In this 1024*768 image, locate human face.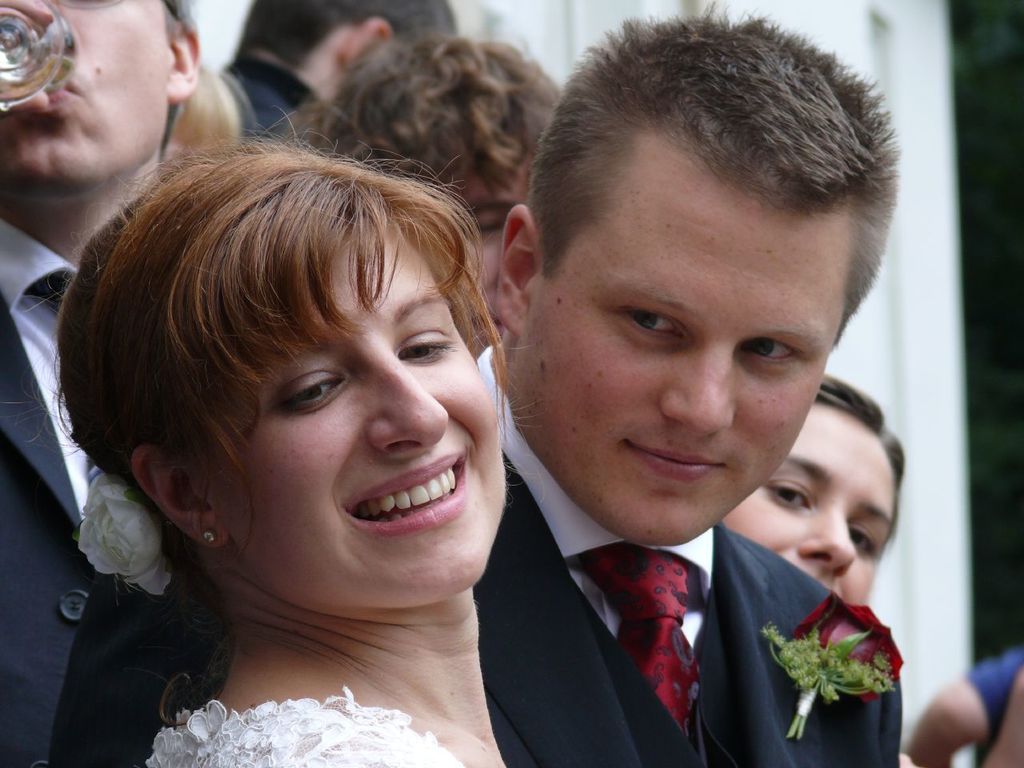
Bounding box: (2, 0, 182, 193).
